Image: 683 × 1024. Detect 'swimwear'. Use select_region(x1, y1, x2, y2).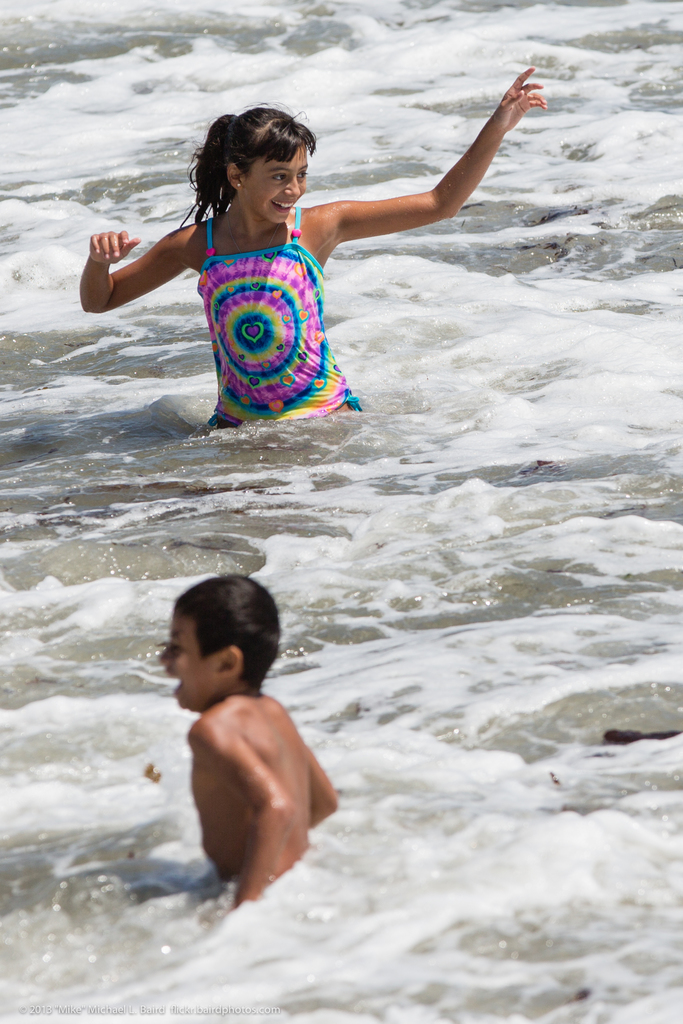
select_region(211, 204, 370, 423).
